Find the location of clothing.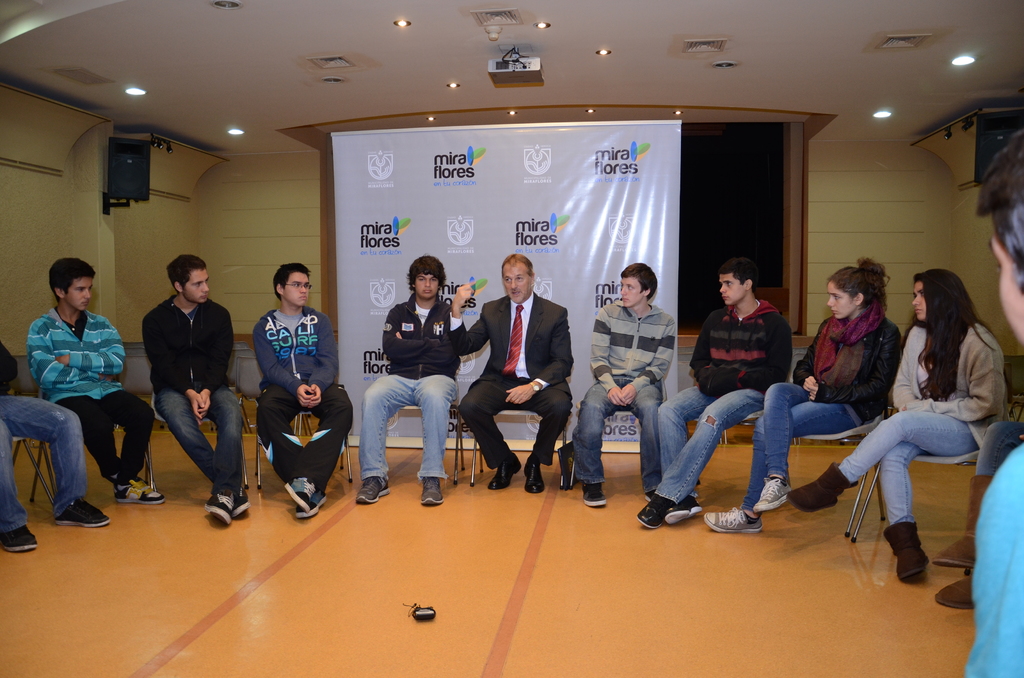
Location: [left=26, top=305, right=156, bottom=487].
